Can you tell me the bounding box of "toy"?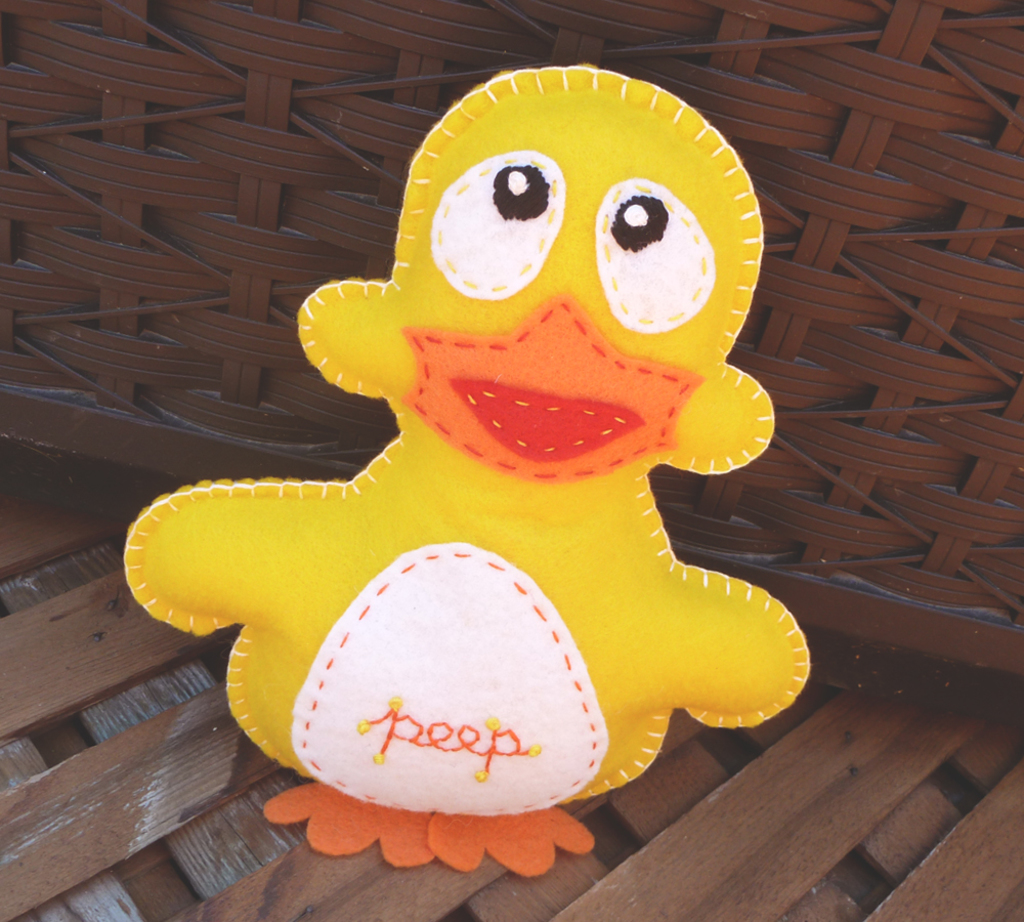
box(158, 96, 837, 911).
